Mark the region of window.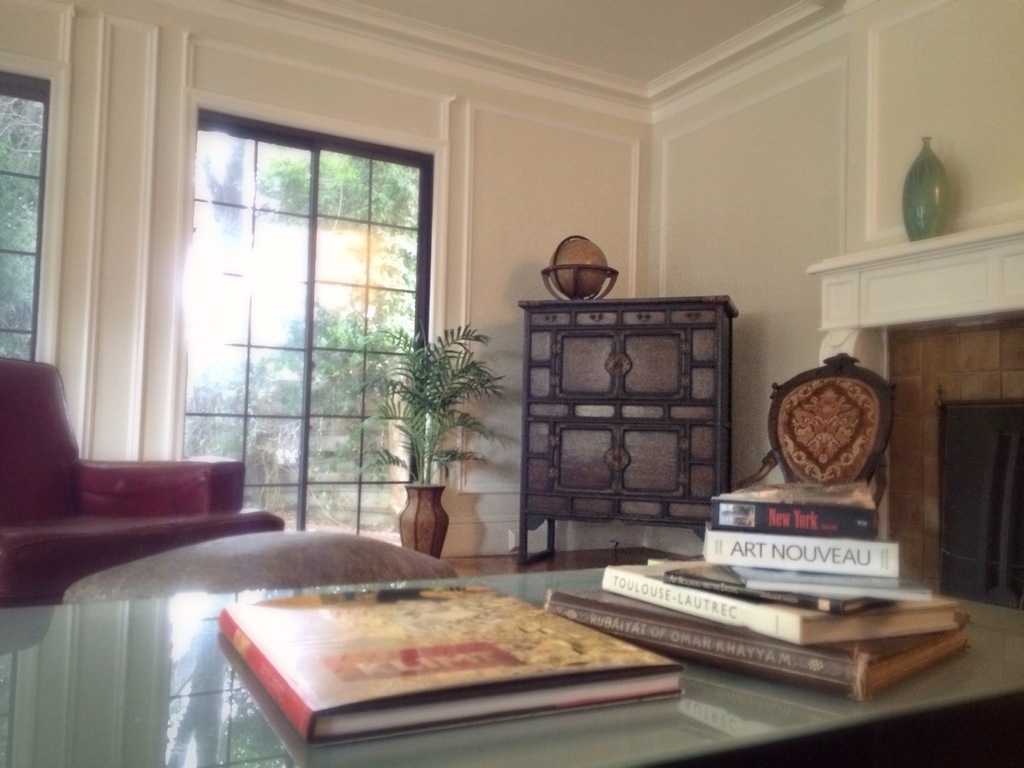
Region: bbox=[92, 38, 458, 525].
